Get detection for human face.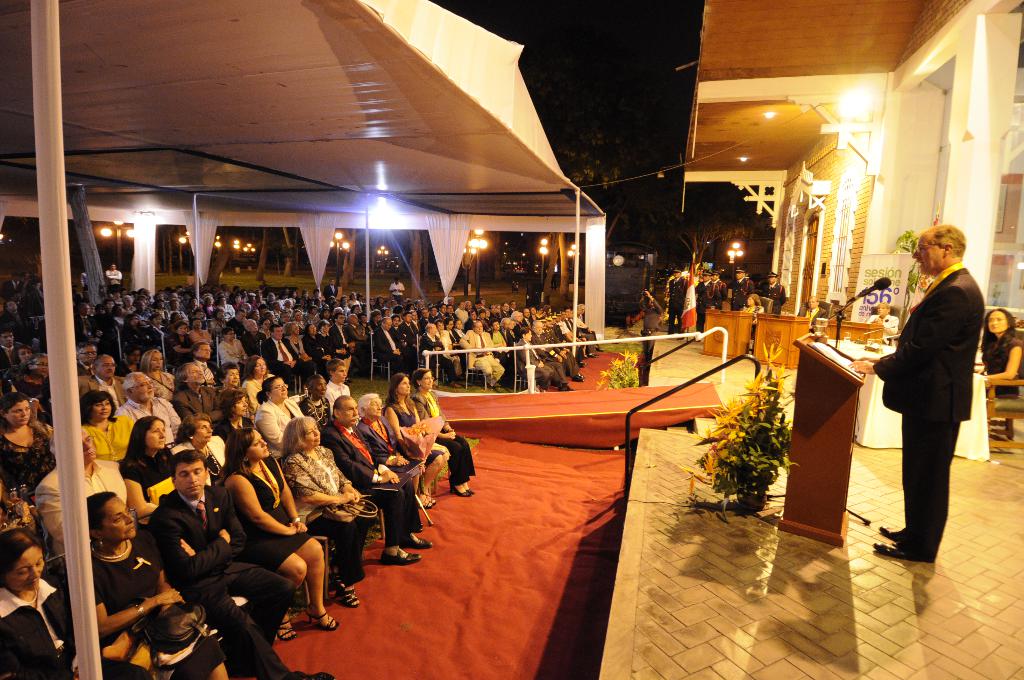
Detection: (478,311,488,320).
